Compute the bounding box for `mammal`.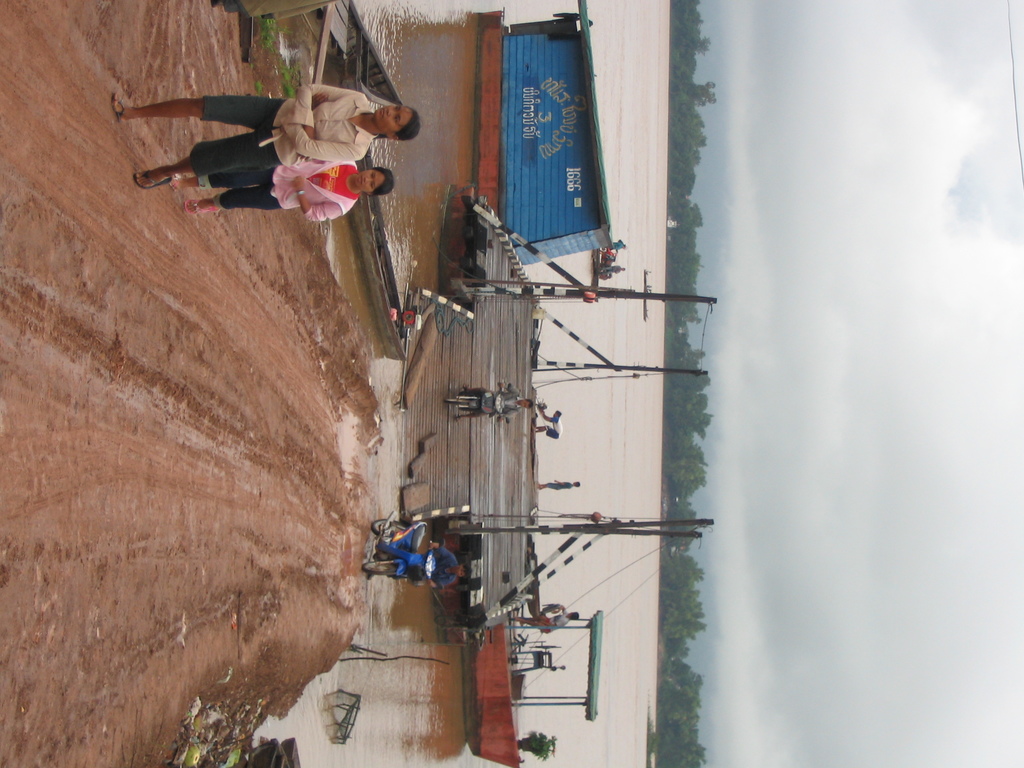
(x1=154, y1=140, x2=422, y2=230).
